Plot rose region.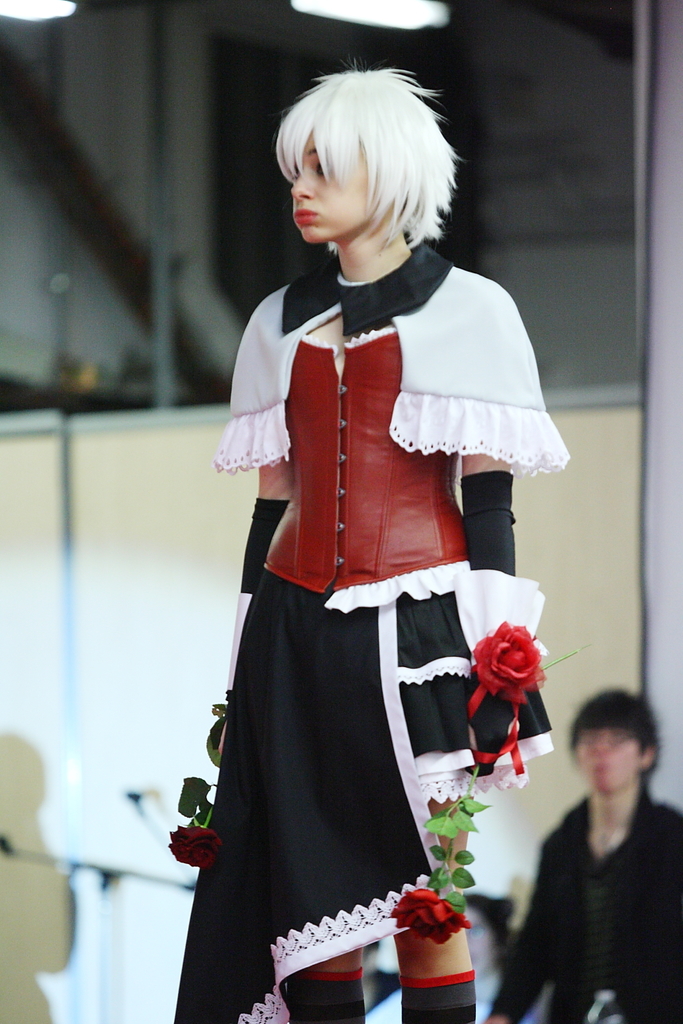
Plotted at <bbox>470, 618, 548, 709</bbox>.
